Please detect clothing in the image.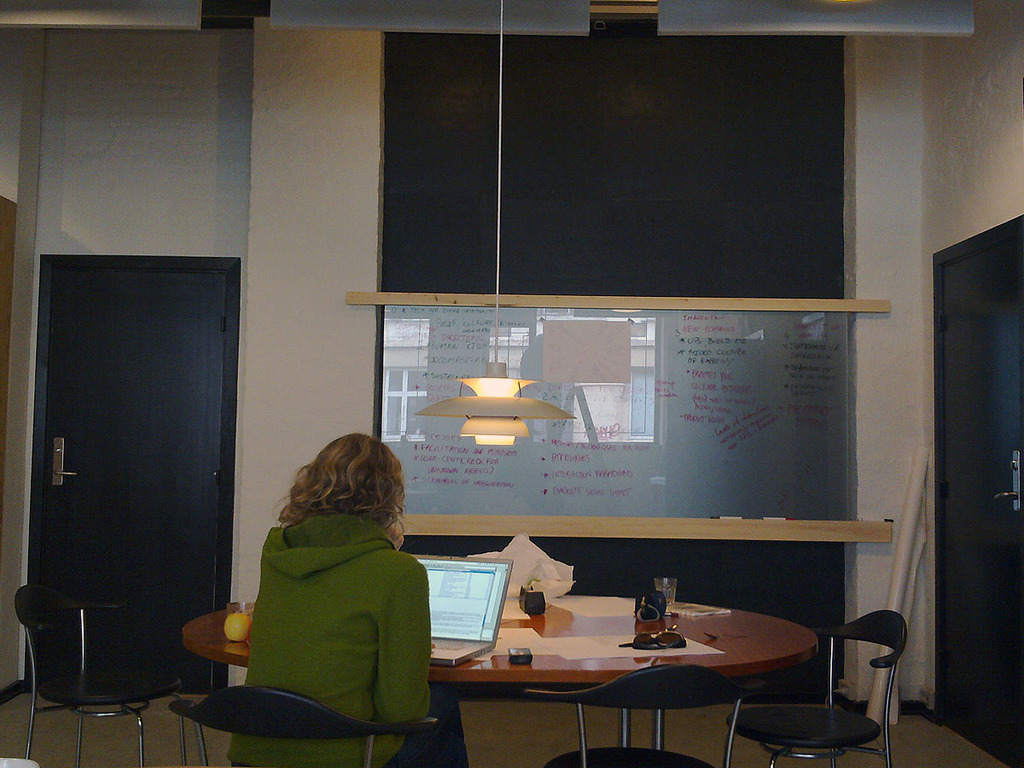
207, 483, 438, 742.
